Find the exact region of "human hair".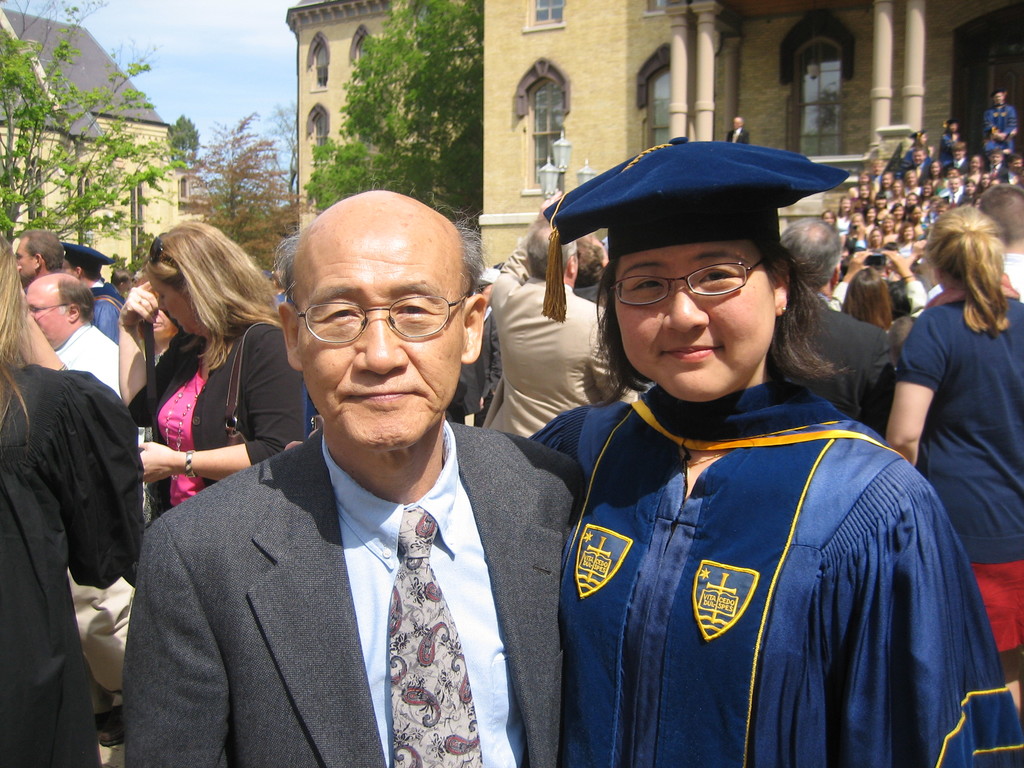
Exact region: 68,262,103,283.
